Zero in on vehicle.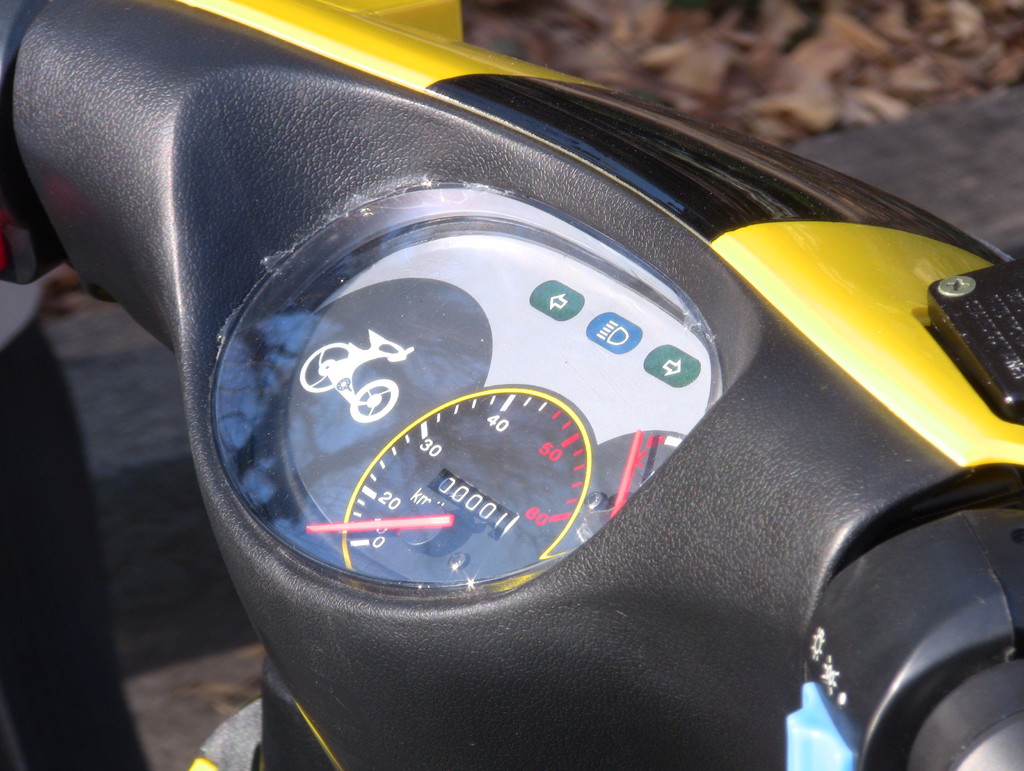
Zeroed in: (68,0,1005,770).
